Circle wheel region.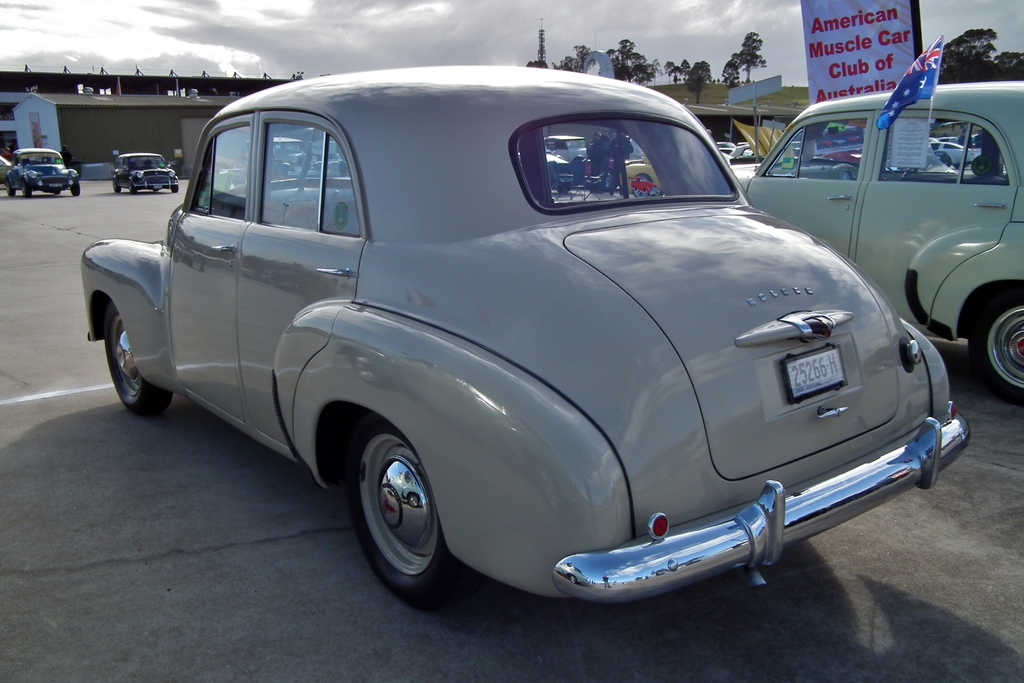
Region: (left=111, top=174, right=122, bottom=197).
